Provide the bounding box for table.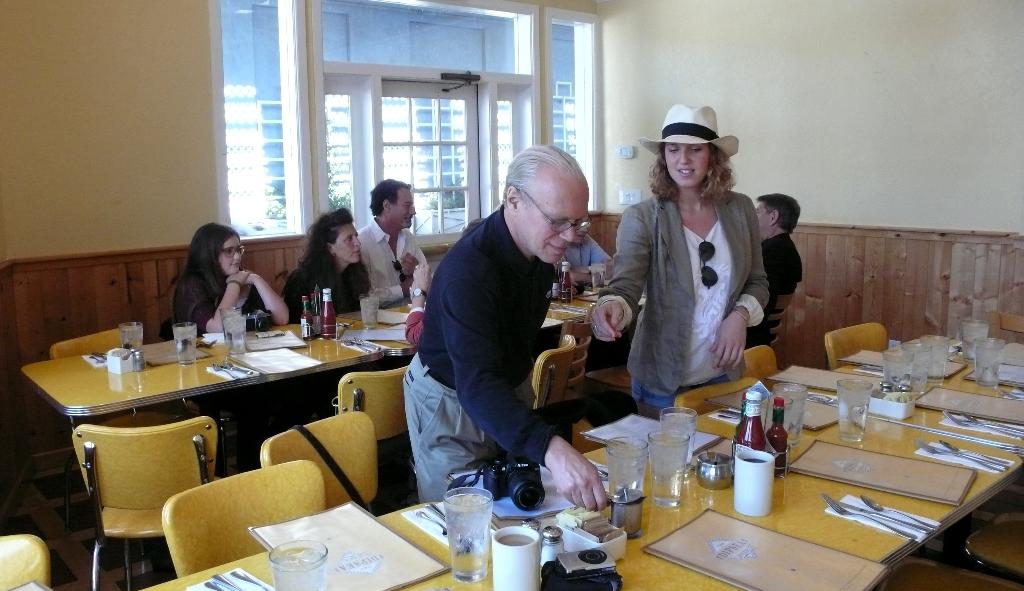
<box>23,322,384,589</box>.
